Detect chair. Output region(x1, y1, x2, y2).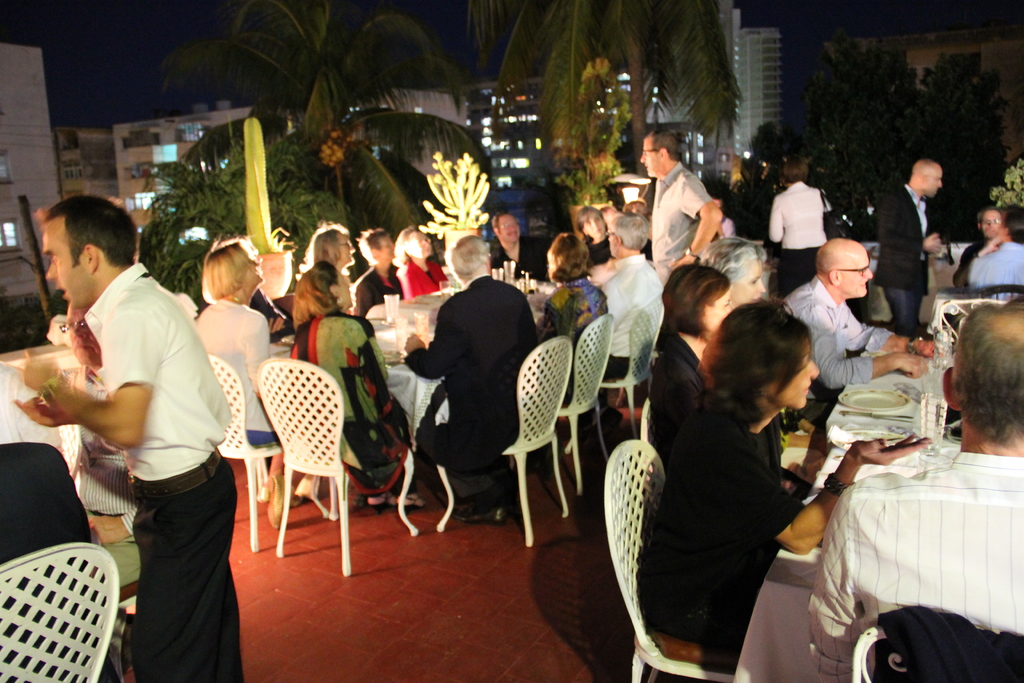
region(436, 336, 566, 551).
